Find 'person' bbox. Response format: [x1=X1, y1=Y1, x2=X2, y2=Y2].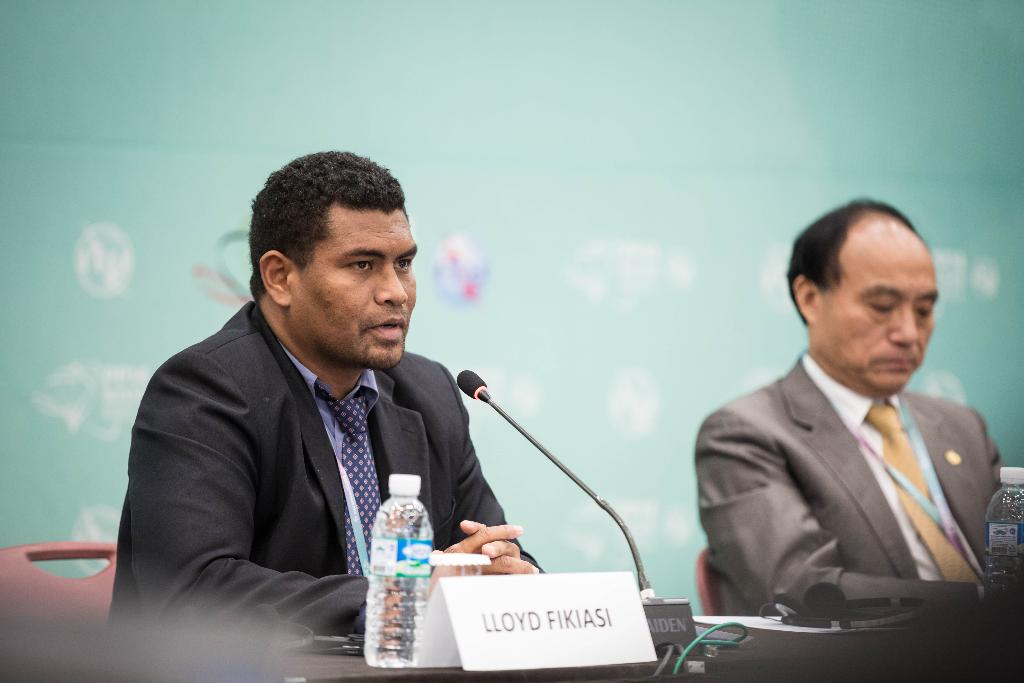
[x1=692, y1=198, x2=1010, y2=620].
